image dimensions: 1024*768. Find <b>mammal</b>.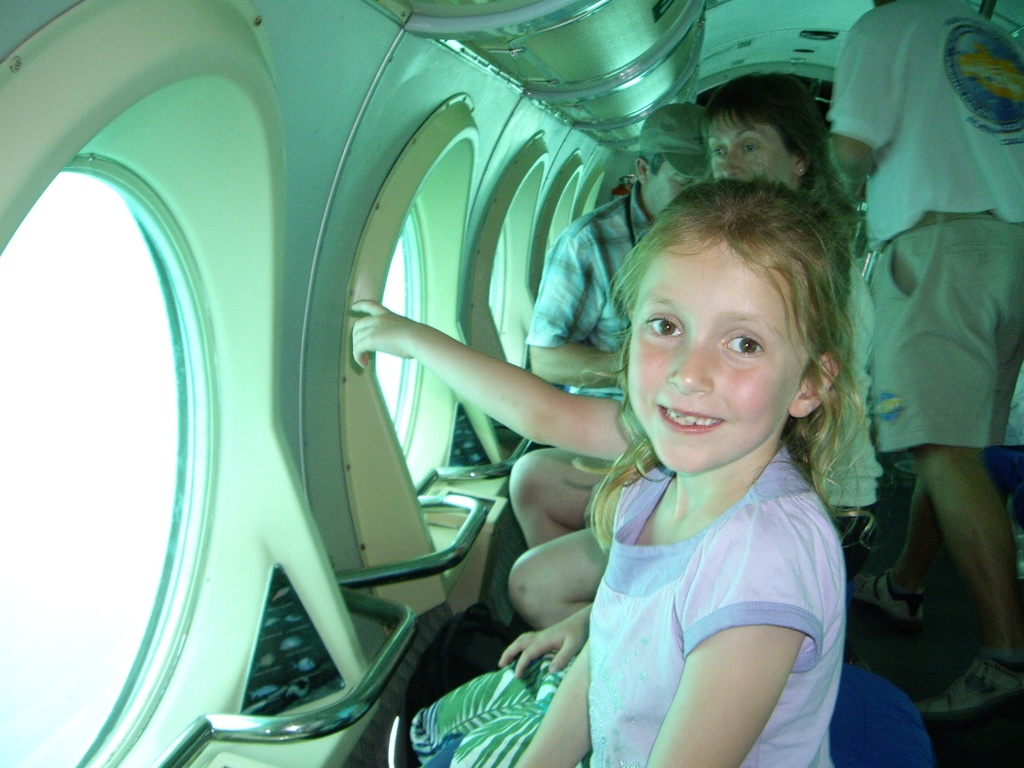
l=503, t=173, r=868, b=767.
